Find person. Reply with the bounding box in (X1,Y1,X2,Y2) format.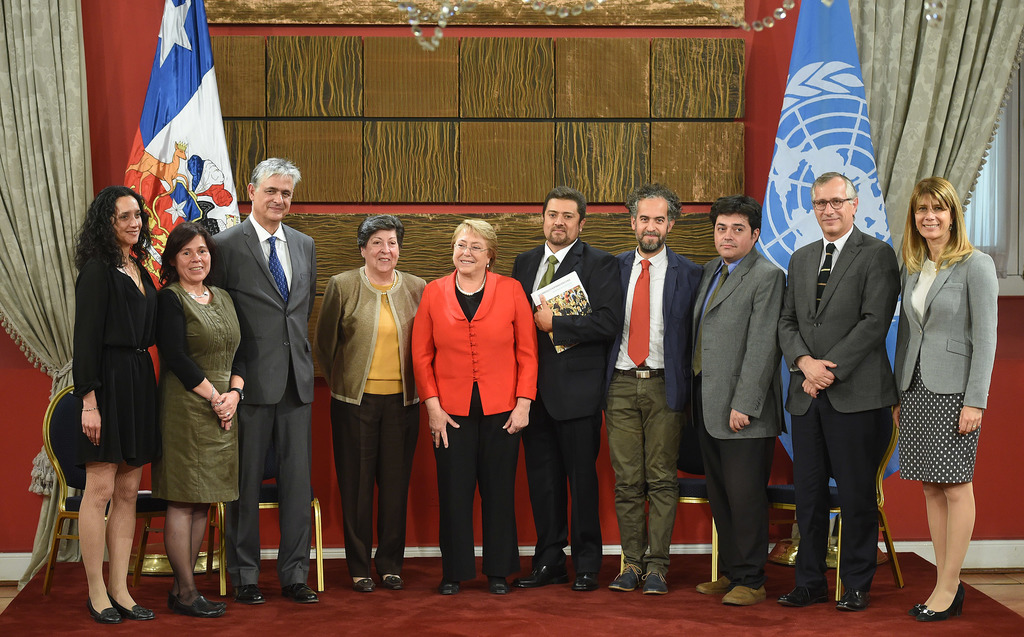
(410,213,538,603).
